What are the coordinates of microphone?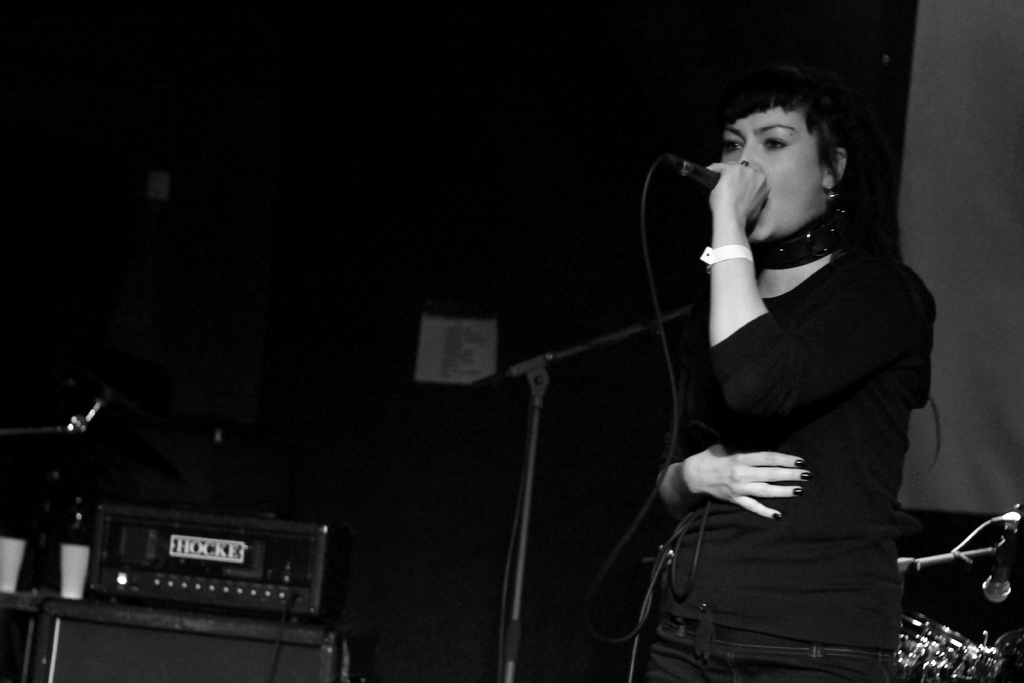
(left=649, top=149, right=717, bottom=207).
